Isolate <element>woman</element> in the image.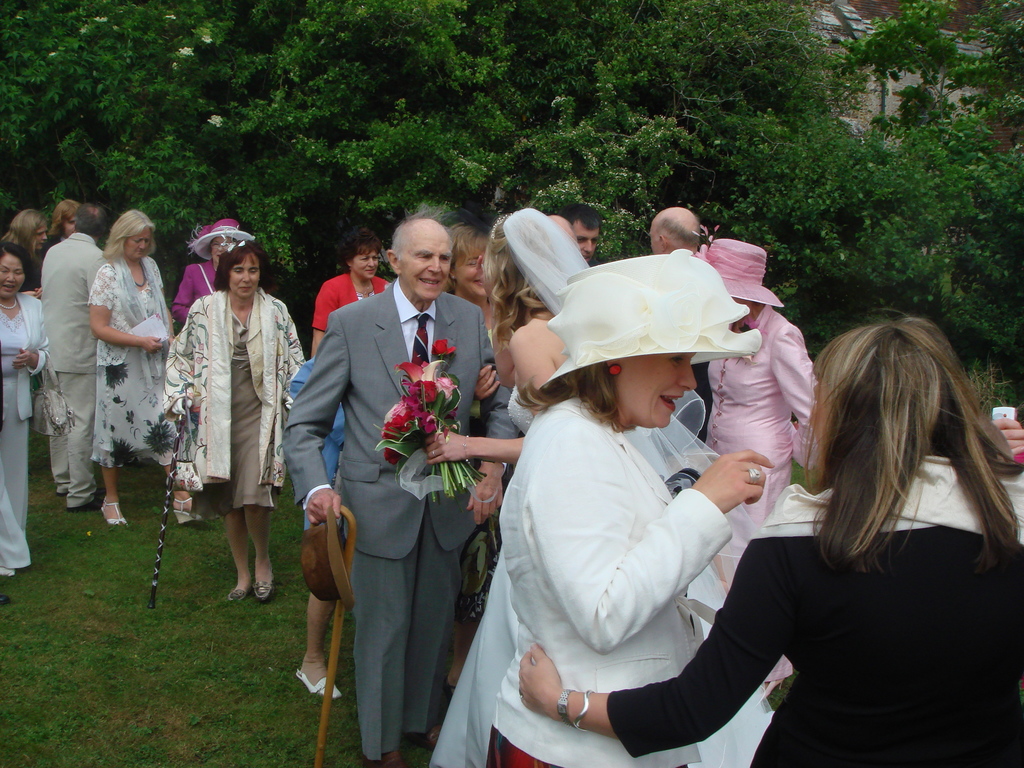
Isolated region: (695,225,838,577).
